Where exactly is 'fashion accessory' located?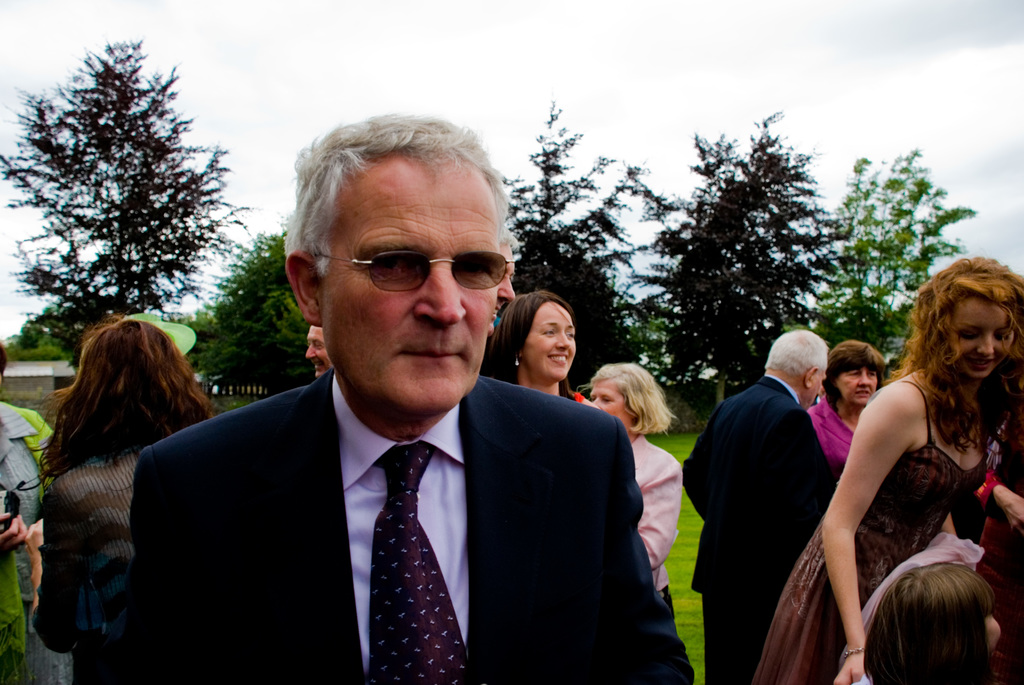
Its bounding box is box(513, 358, 521, 370).
